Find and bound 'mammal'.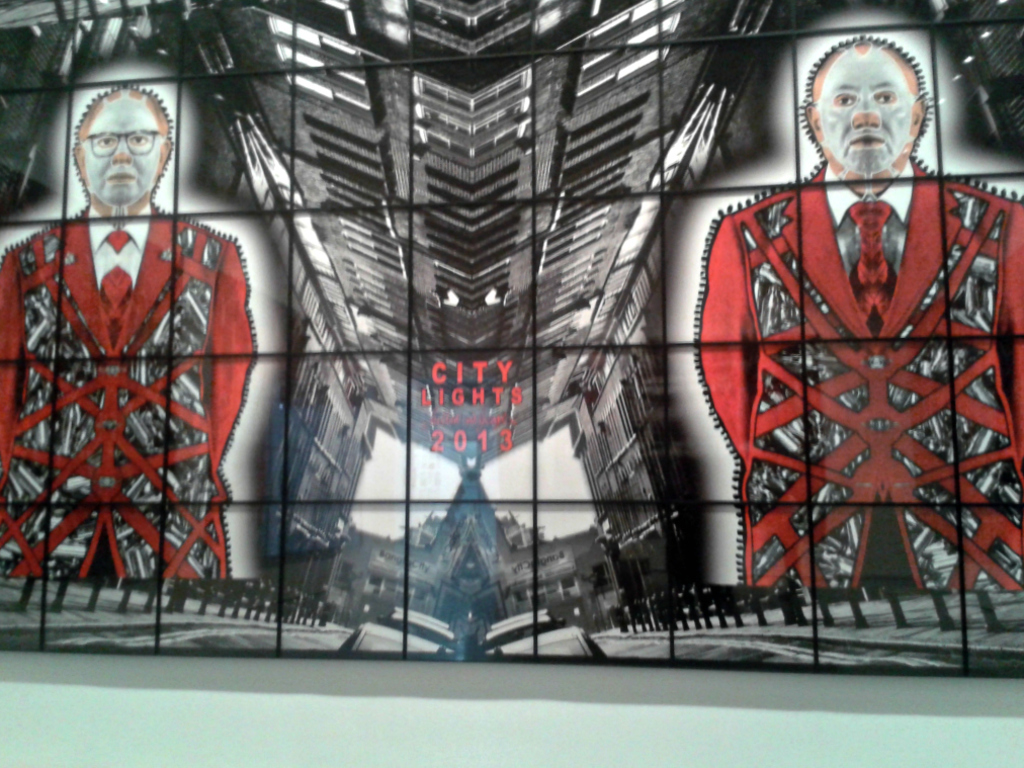
Bound: x1=689 y1=31 x2=1022 y2=583.
